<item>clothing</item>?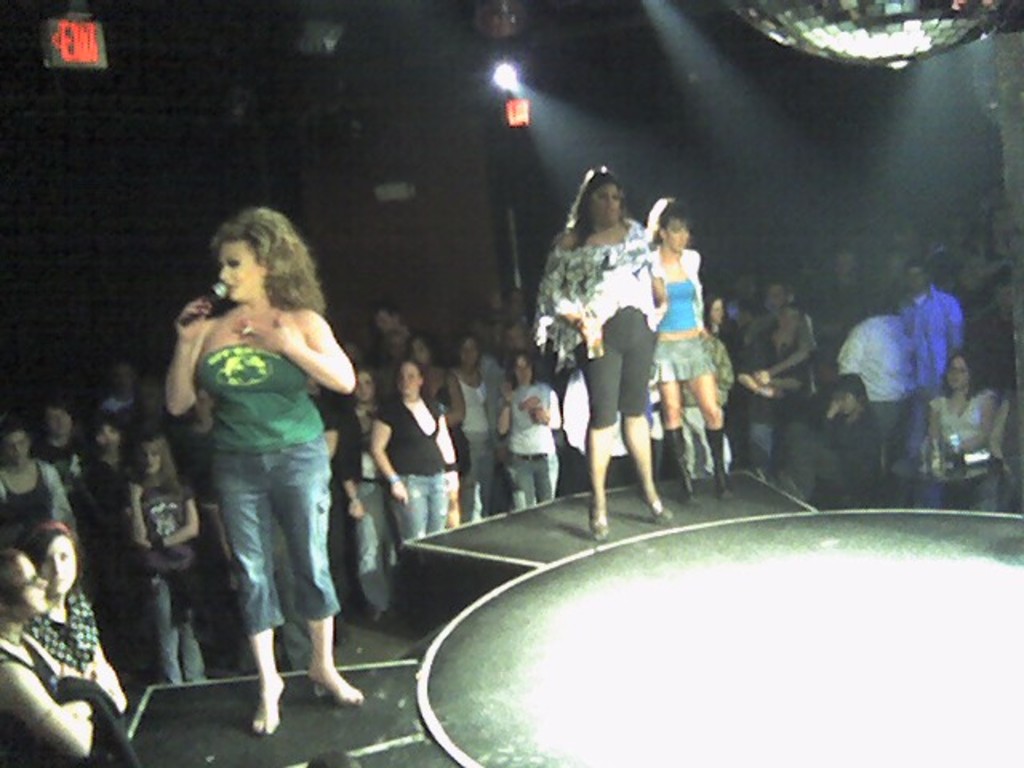
pyautogui.locateOnScreen(643, 246, 714, 386)
